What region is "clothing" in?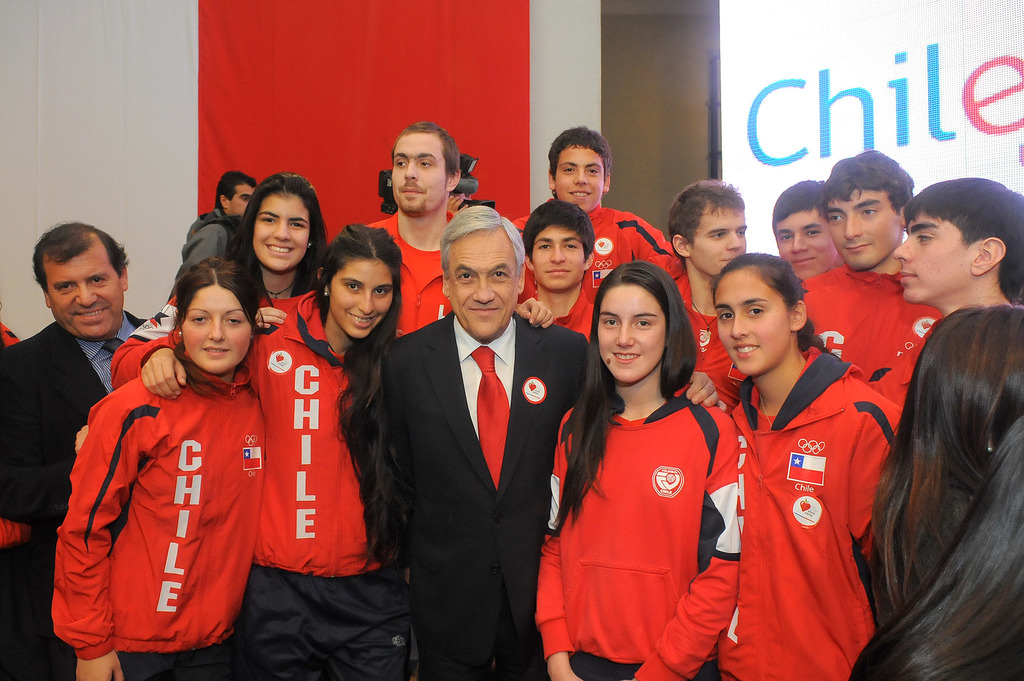
bbox(655, 257, 752, 414).
